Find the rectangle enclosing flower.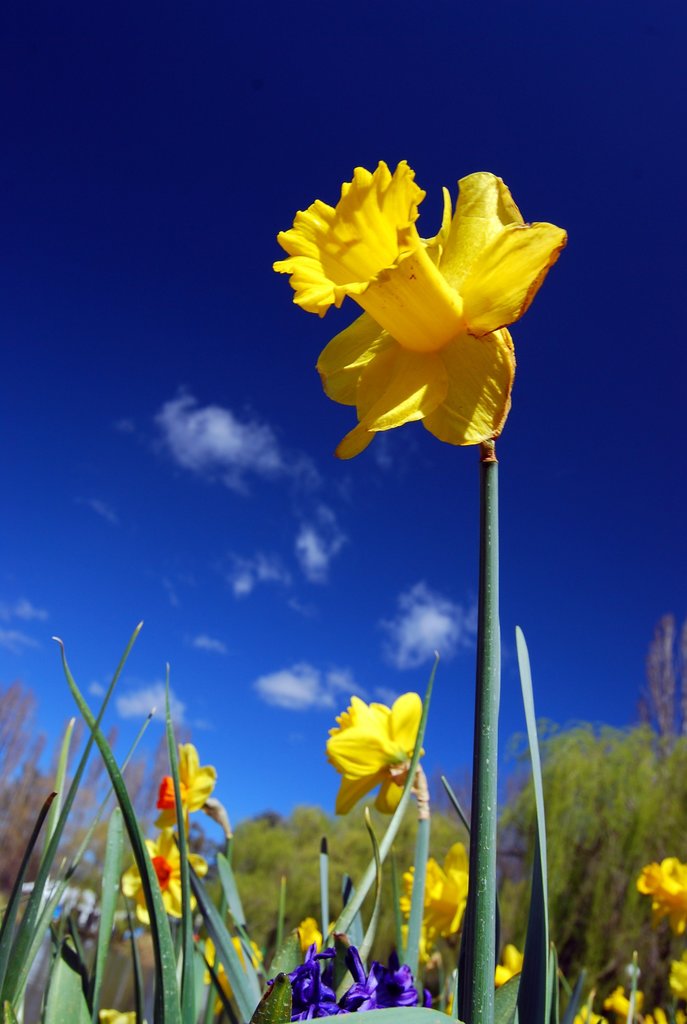
bbox(574, 986, 608, 1023).
